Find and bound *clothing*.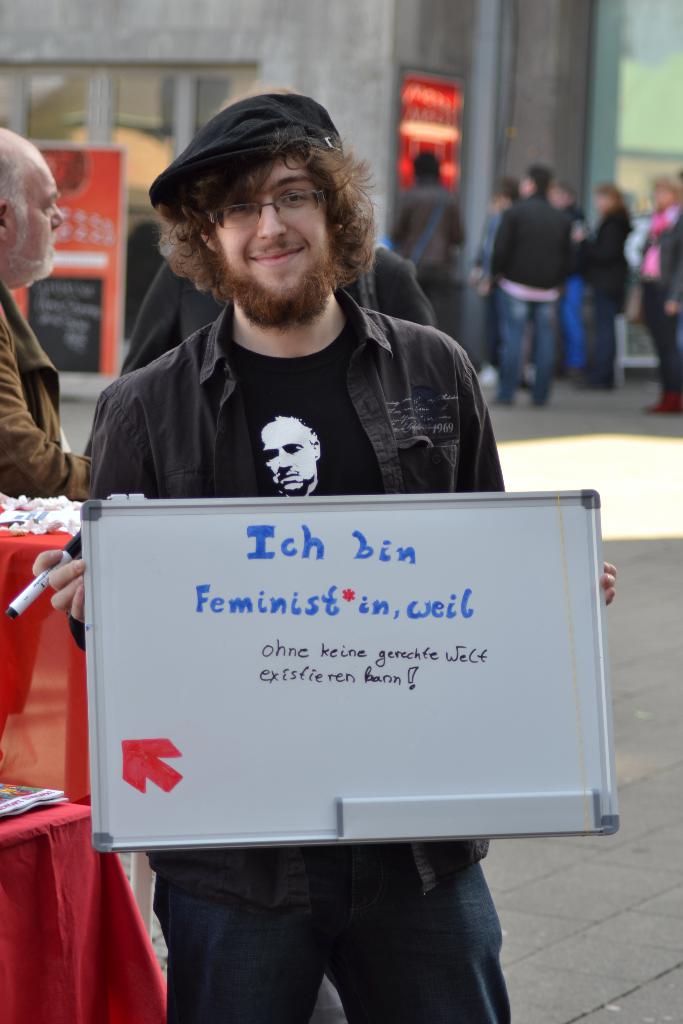
Bound: [left=489, top=193, right=575, bottom=403].
